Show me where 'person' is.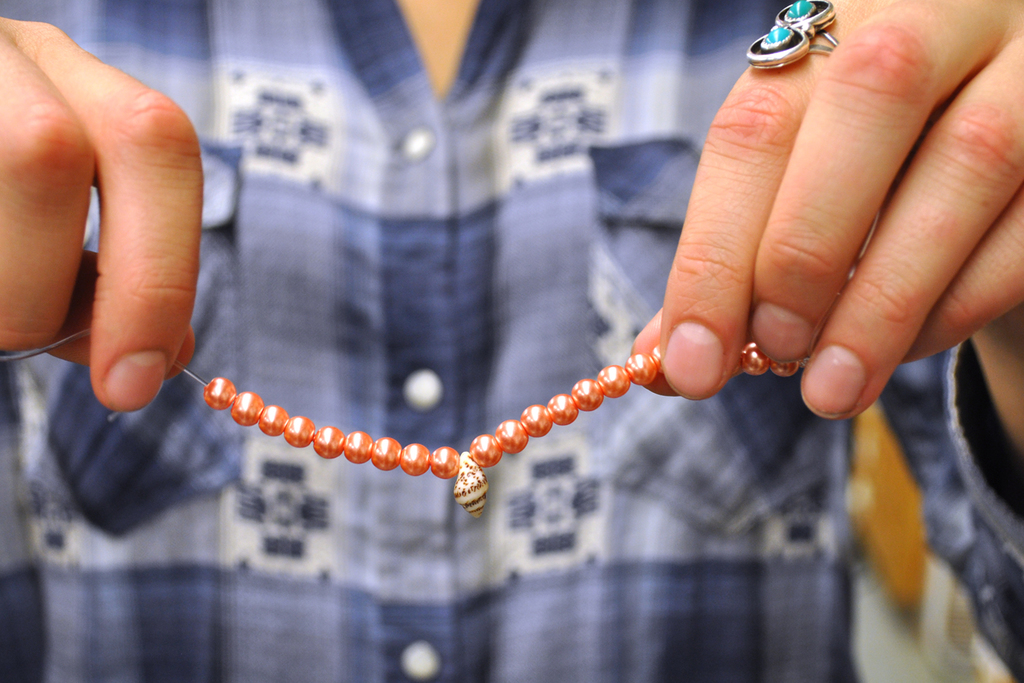
'person' is at 0/0/1023/682.
